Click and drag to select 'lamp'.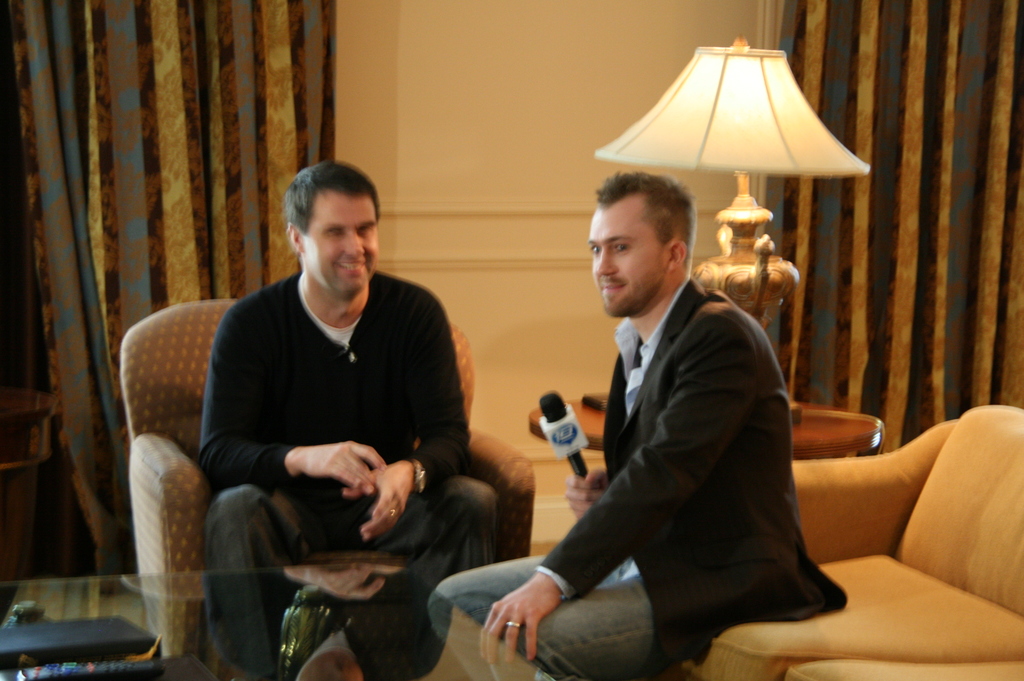
Selection: (left=591, top=36, right=870, bottom=281).
